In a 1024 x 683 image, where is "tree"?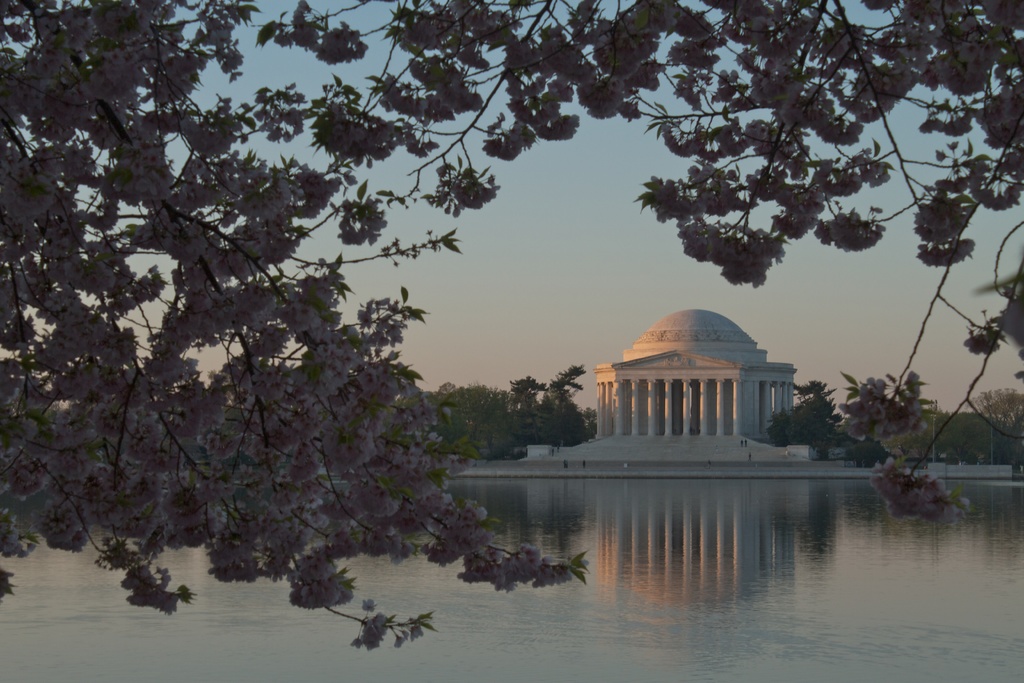
430 381 540 462.
